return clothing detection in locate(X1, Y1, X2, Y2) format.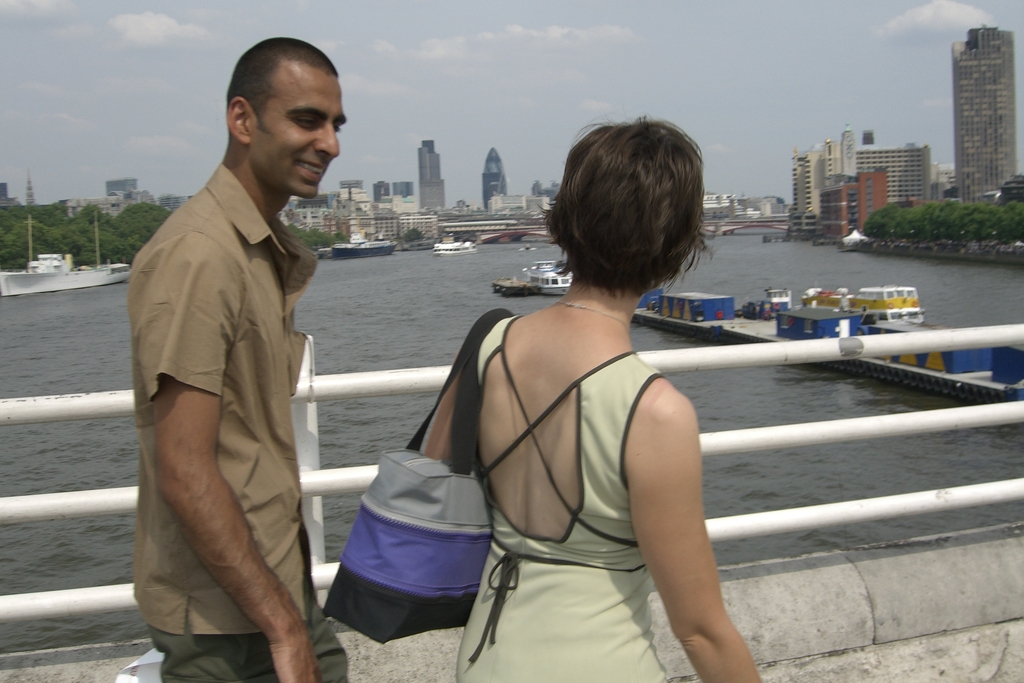
locate(120, 94, 343, 653).
